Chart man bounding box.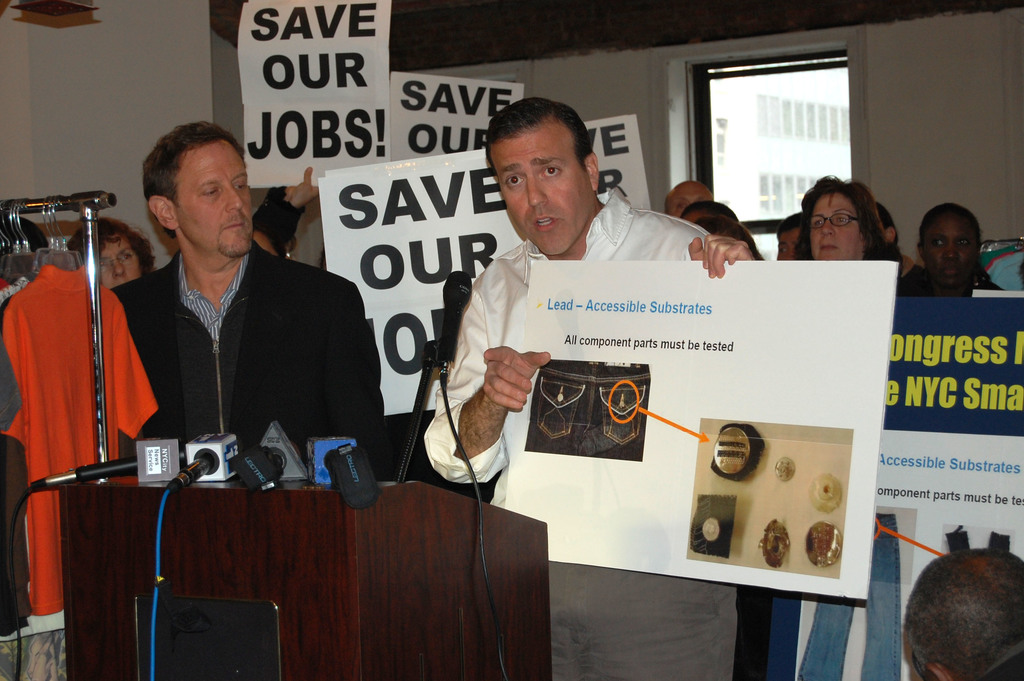
Charted: bbox=(662, 180, 716, 218).
